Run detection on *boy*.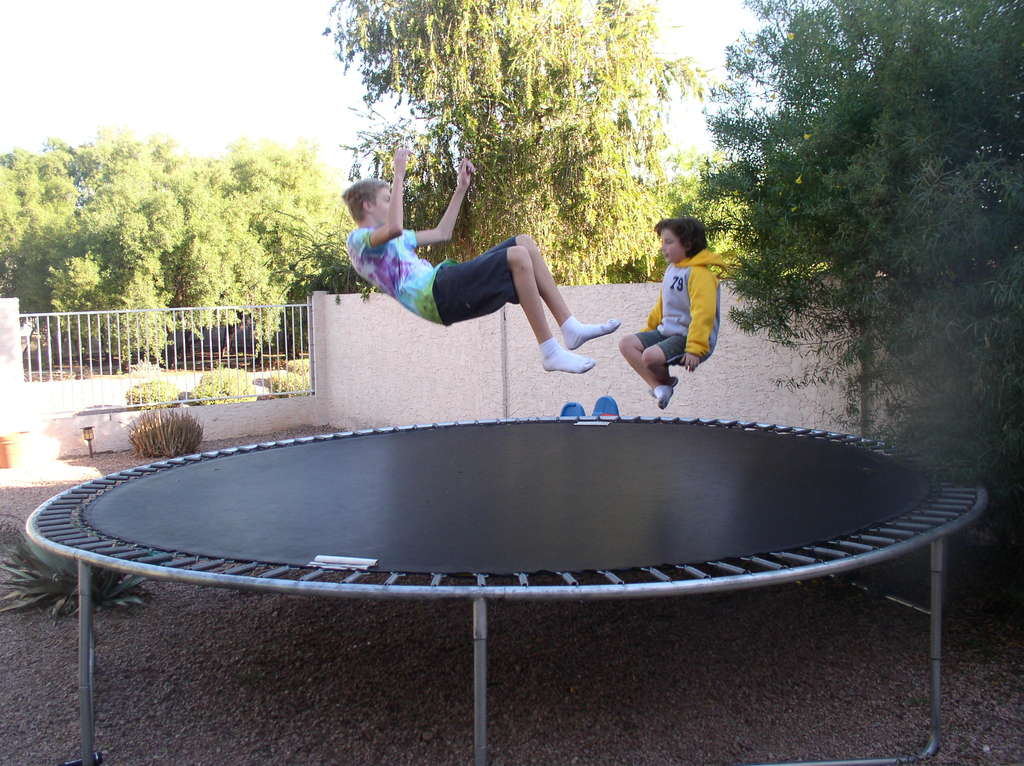
Result: x1=610, y1=208, x2=741, y2=409.
